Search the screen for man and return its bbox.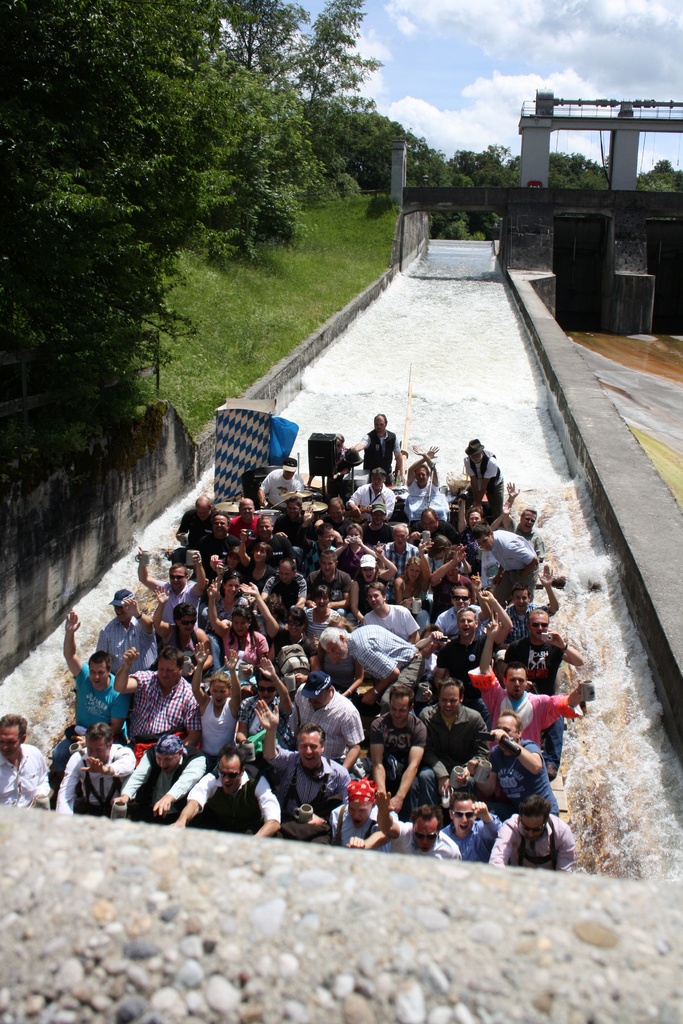
Found: [x1=462, y1=607, x2=590, y2=762].
